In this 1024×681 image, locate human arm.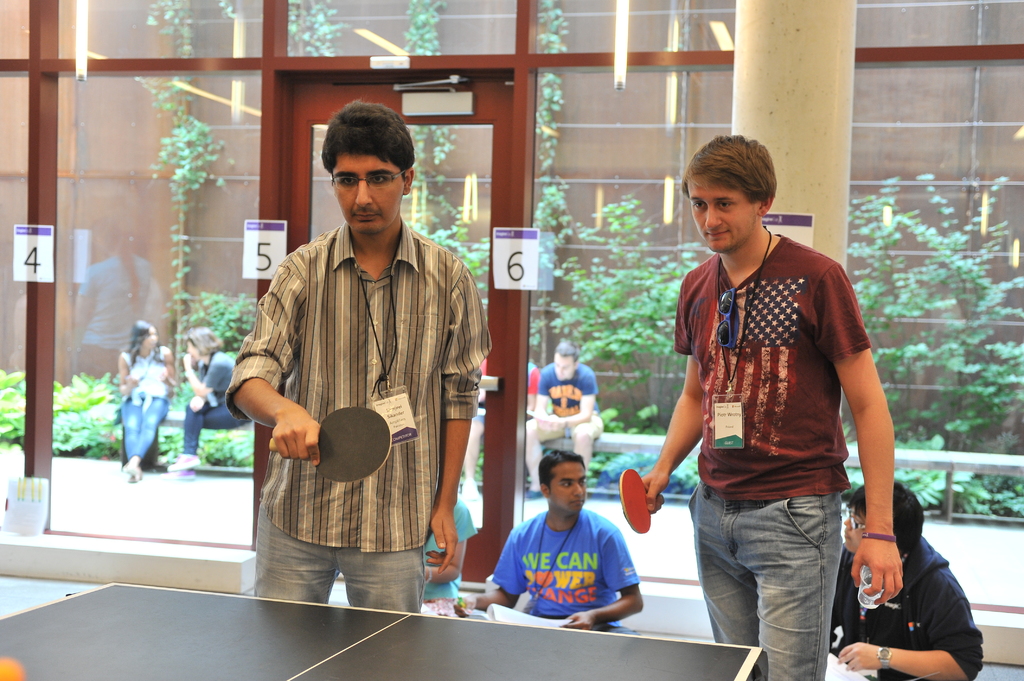
Bounding box: l=829, t=595, r=991, b=680.
